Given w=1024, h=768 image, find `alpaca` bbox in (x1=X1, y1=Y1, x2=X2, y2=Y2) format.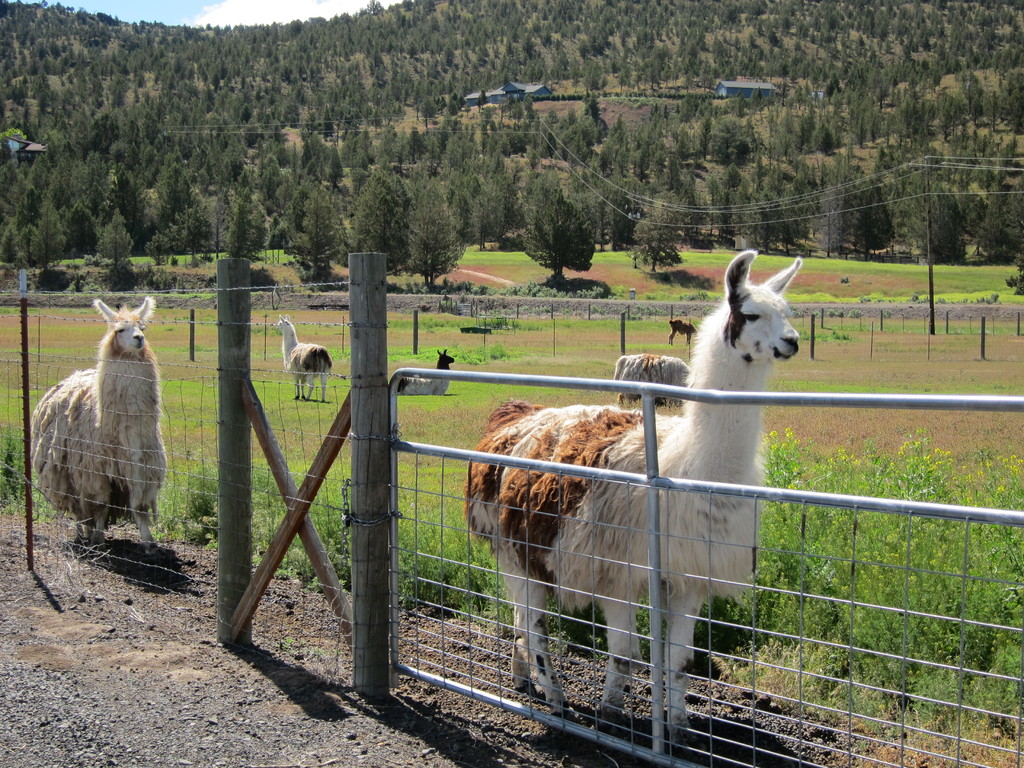
(x1=608, y1=353, x2=690, y2=407).
